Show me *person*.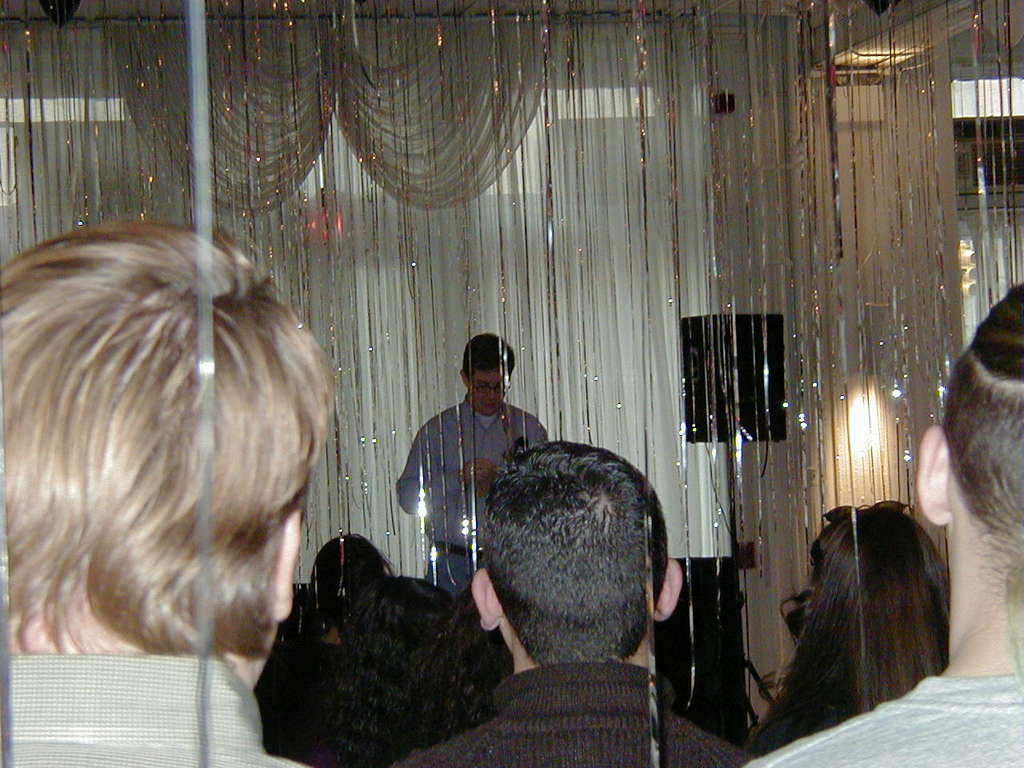
*person* is here: (left=0, top=220, right=333, bottom=767).
